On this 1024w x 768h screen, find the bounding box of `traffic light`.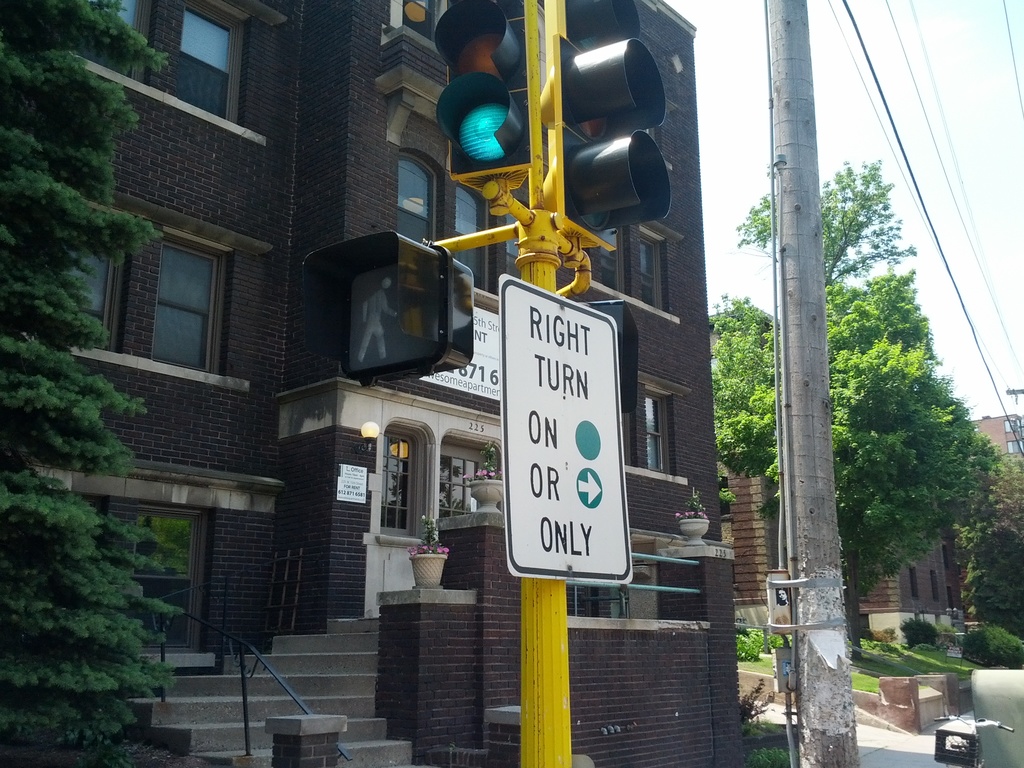
Bounding box: bbox(580, 299, 639, 414).
